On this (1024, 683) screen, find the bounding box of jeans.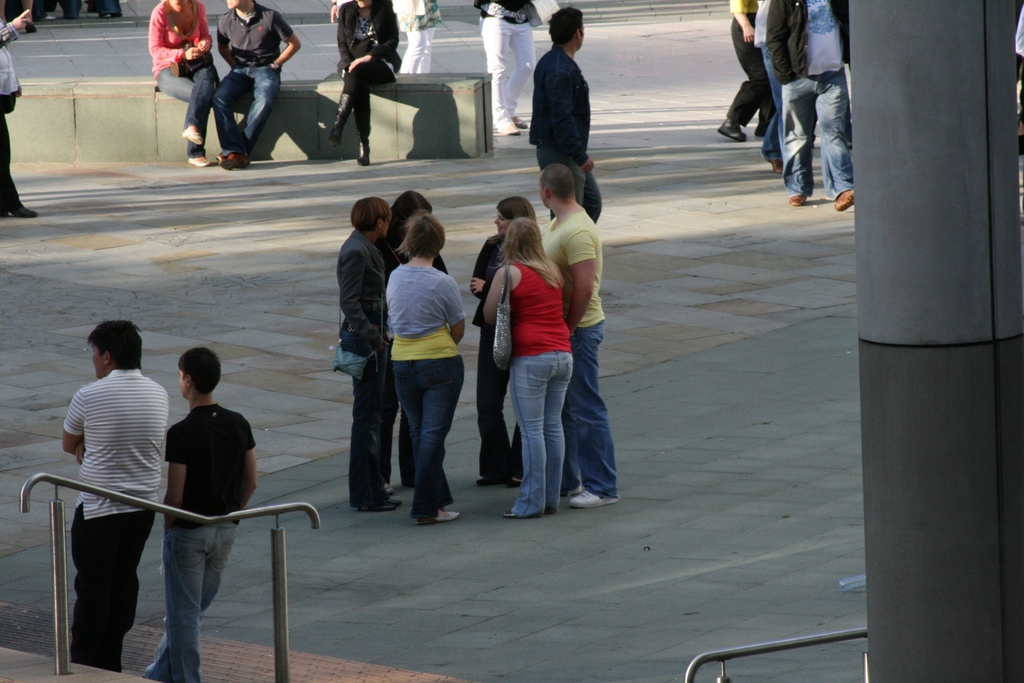
Bounding box: bbox=[778, 73, 855, 194].
